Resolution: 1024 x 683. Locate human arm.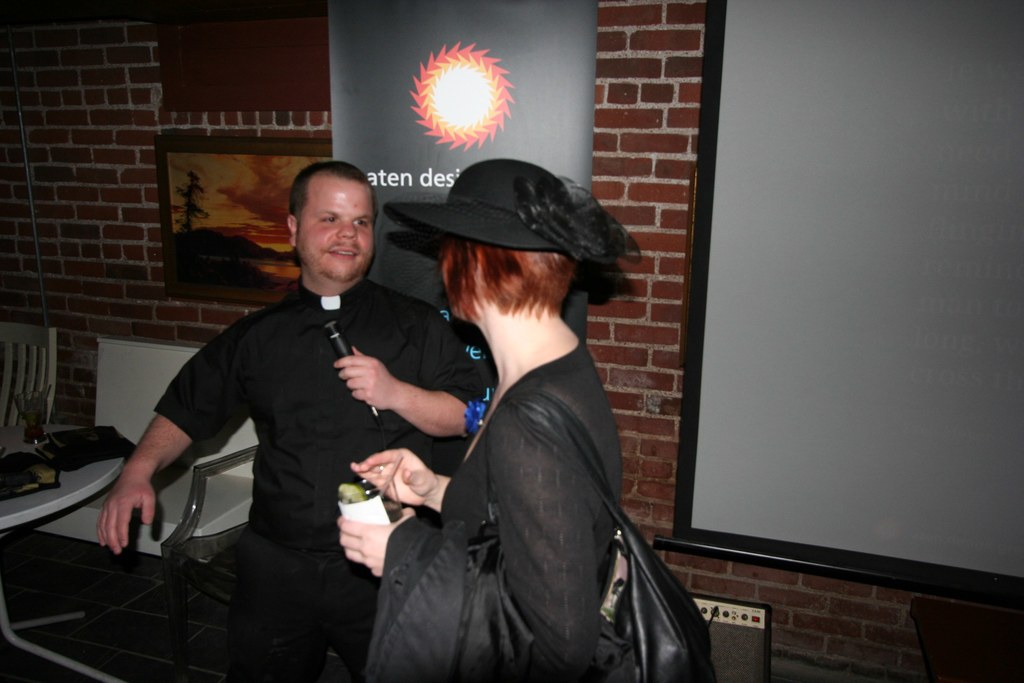
<region>331, 289, 495, 441</region>.
